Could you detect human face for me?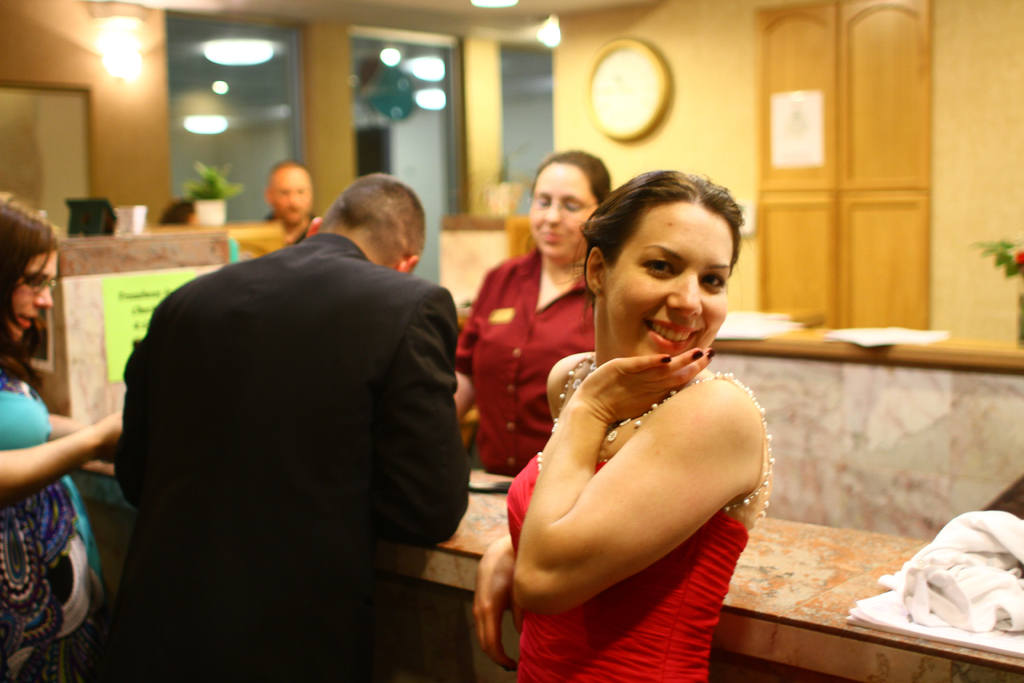
Detection result: [left=15, top=252, right=58, bottom=341].
